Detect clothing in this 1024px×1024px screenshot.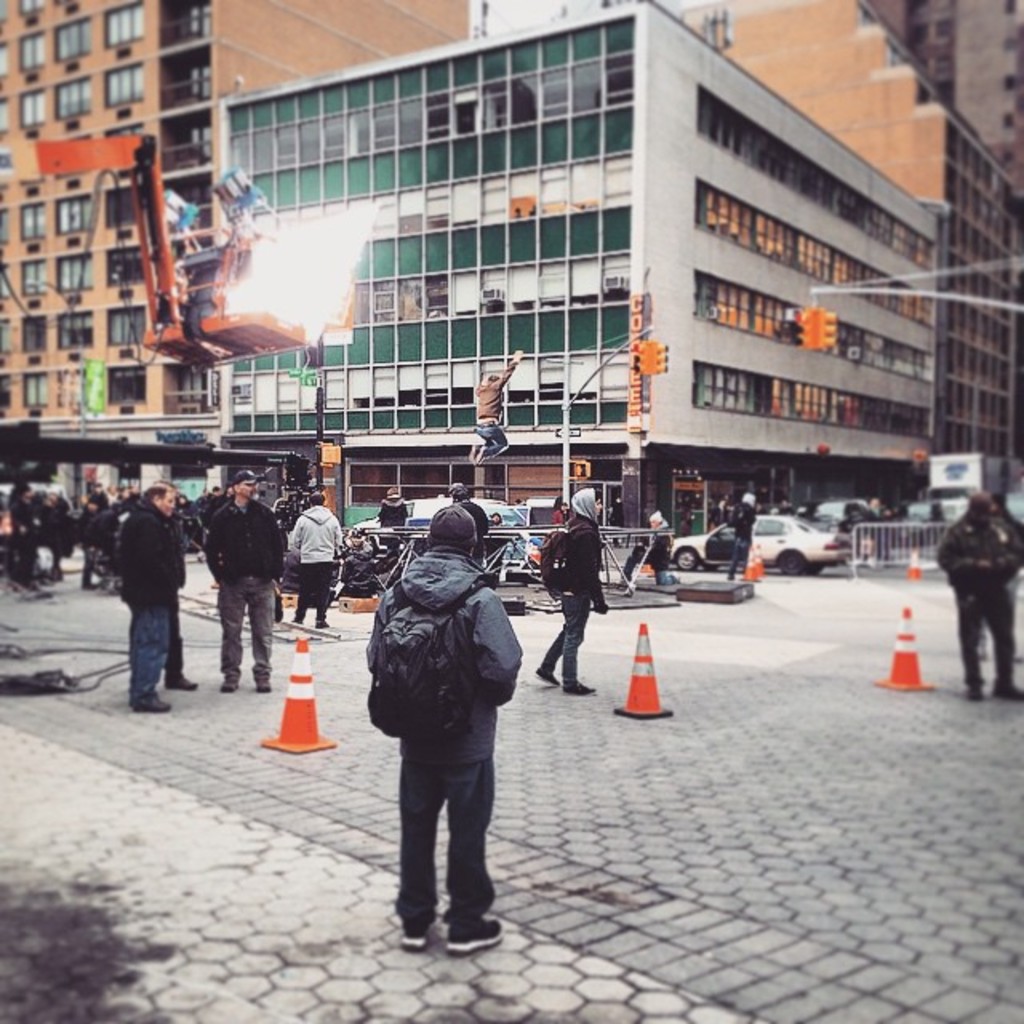
Detection: select_region(454, 494, 491, 566).
